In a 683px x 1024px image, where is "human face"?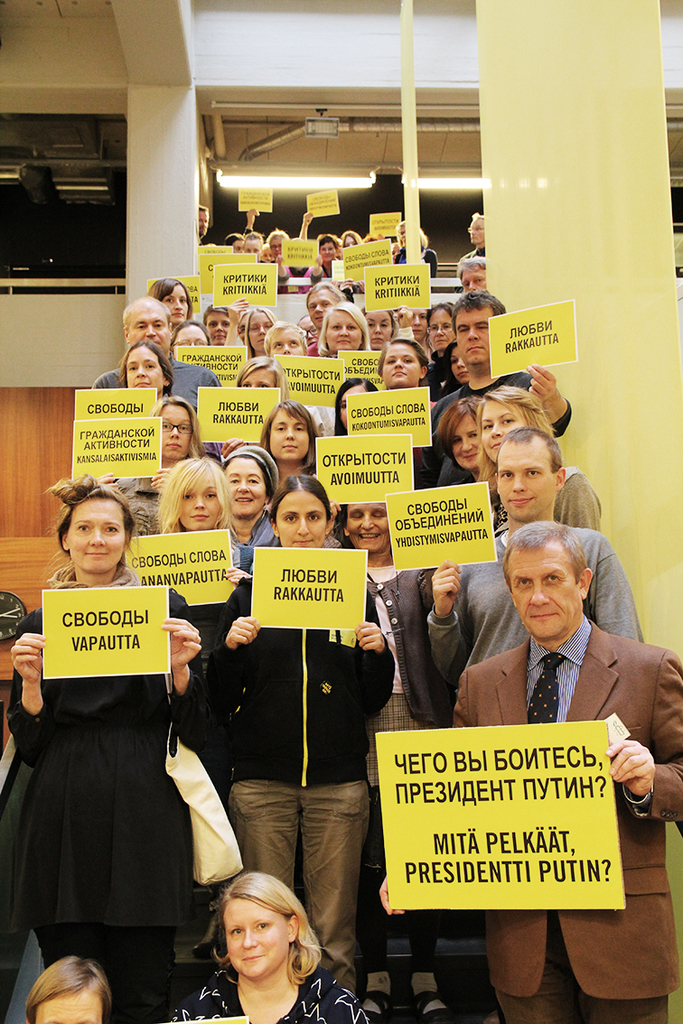
bbox=[234, 238, 240, 247].
